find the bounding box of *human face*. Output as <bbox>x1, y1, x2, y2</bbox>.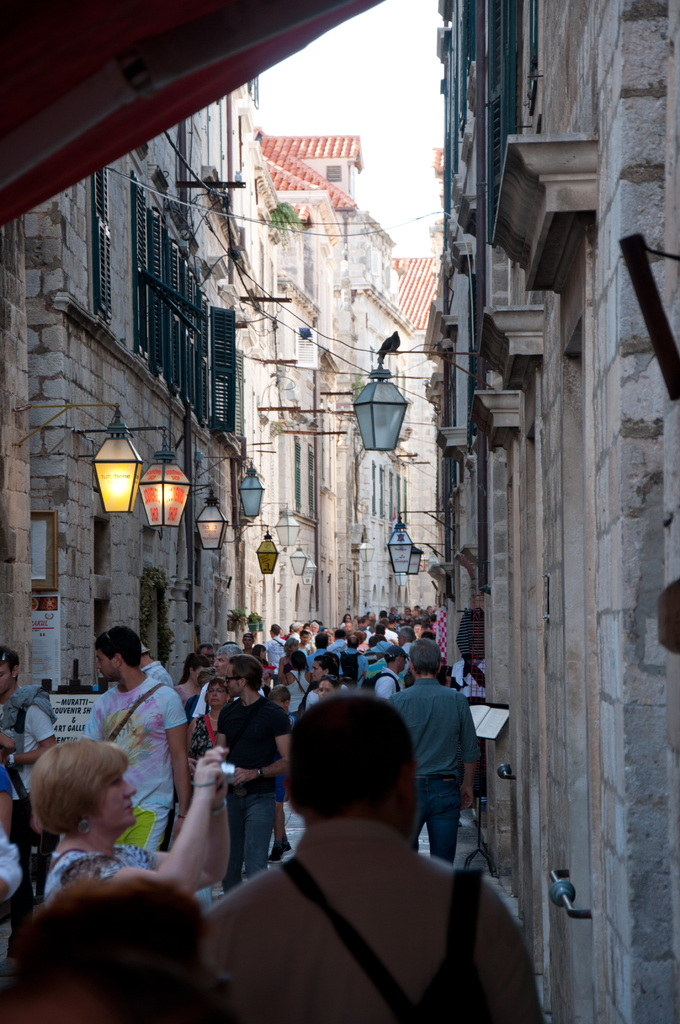
<bbox>212, 653, 233, 676</bbox>.
